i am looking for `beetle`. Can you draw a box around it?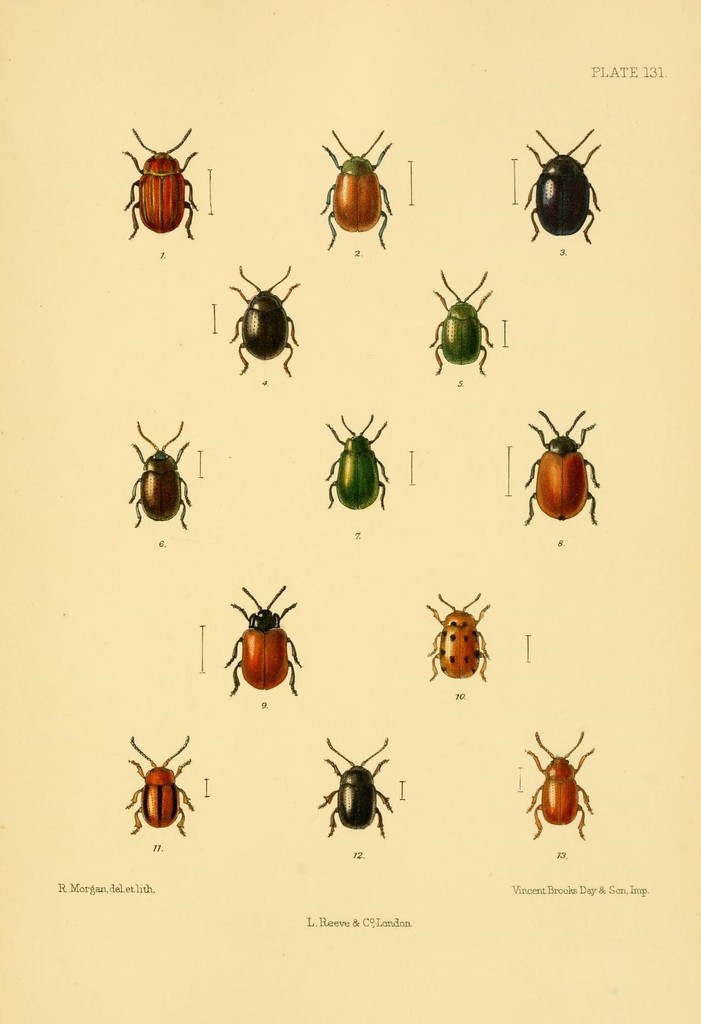
Sure, the bounding box is 133,424,199,538.
